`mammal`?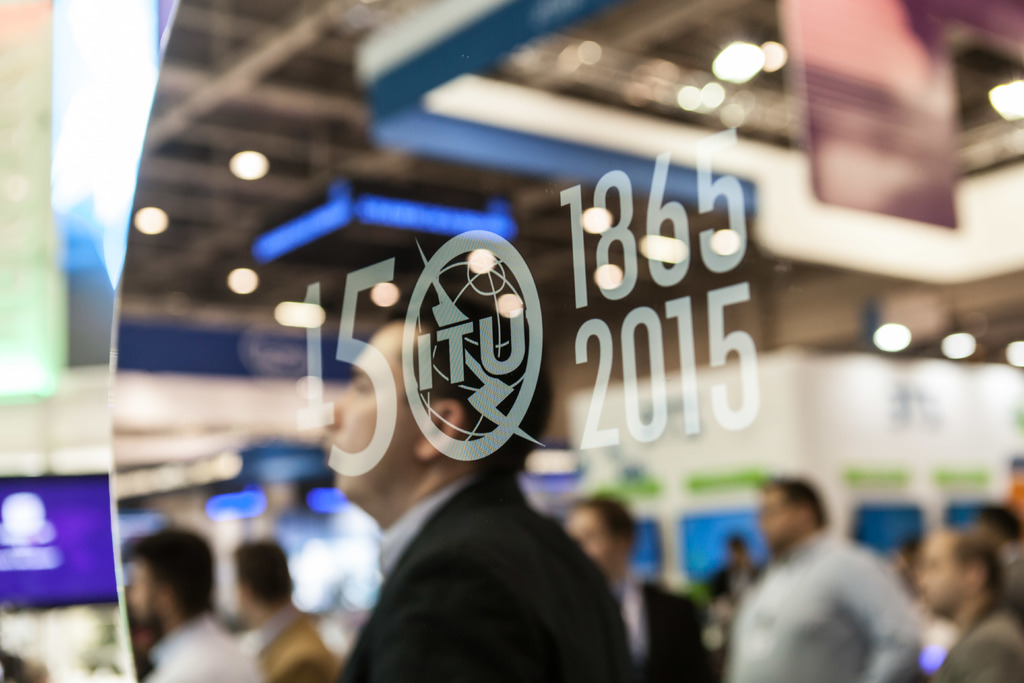
x1=726, y1=468, x2=925, y2=682
